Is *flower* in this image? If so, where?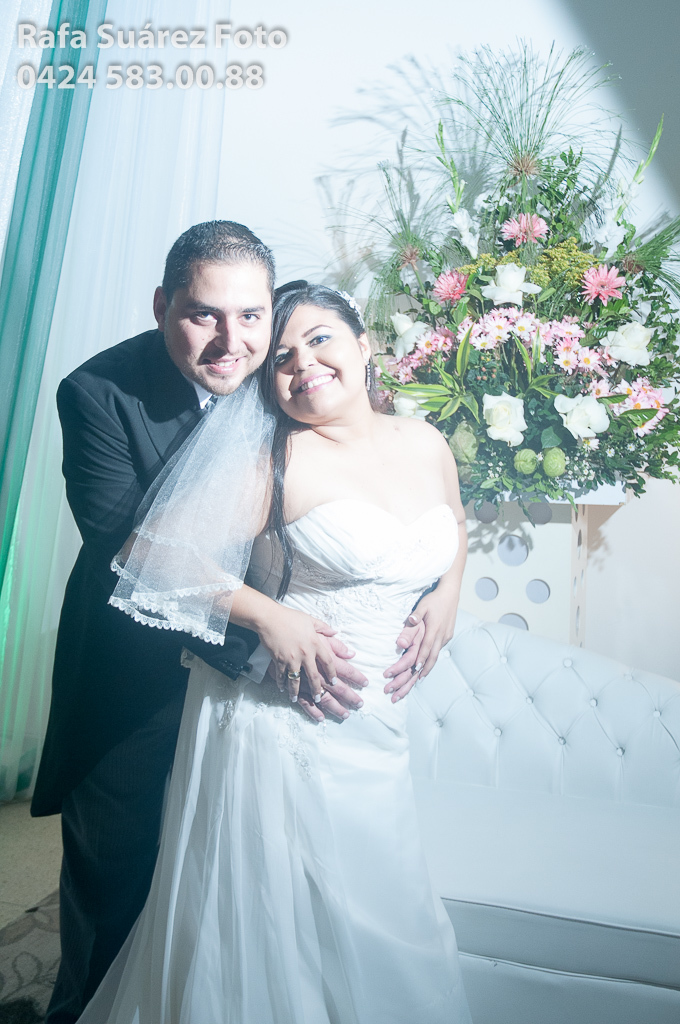
Yes, at Rect(500, 211, 546, 248).
